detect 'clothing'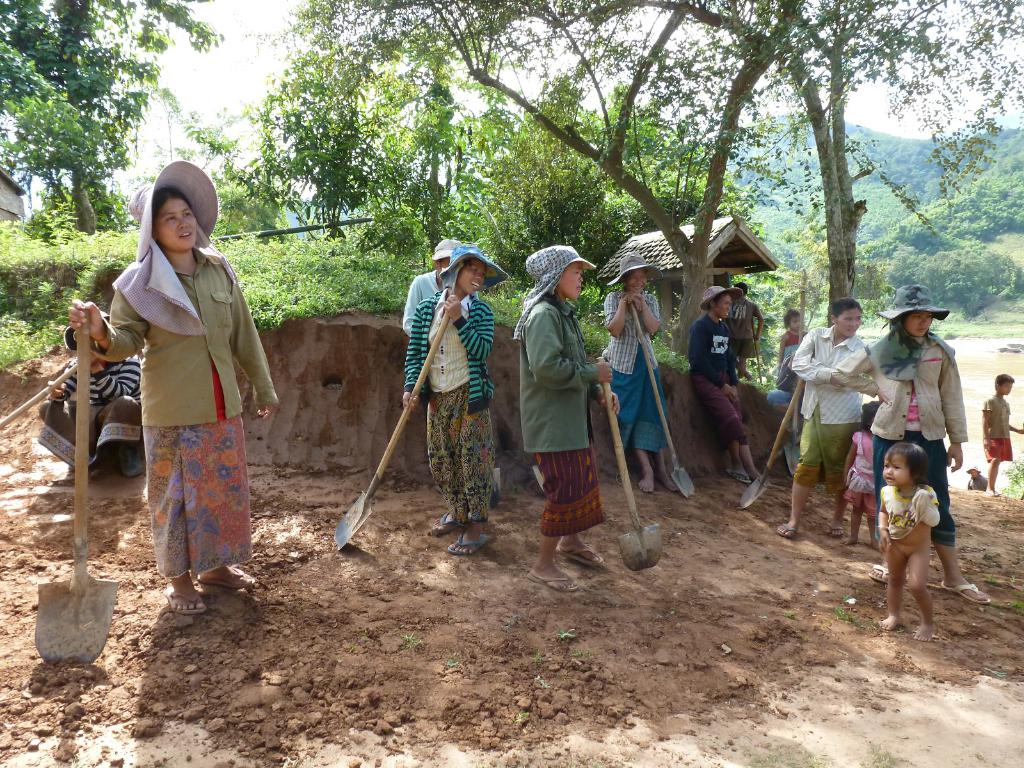
box(874, 482, 949, 548)
